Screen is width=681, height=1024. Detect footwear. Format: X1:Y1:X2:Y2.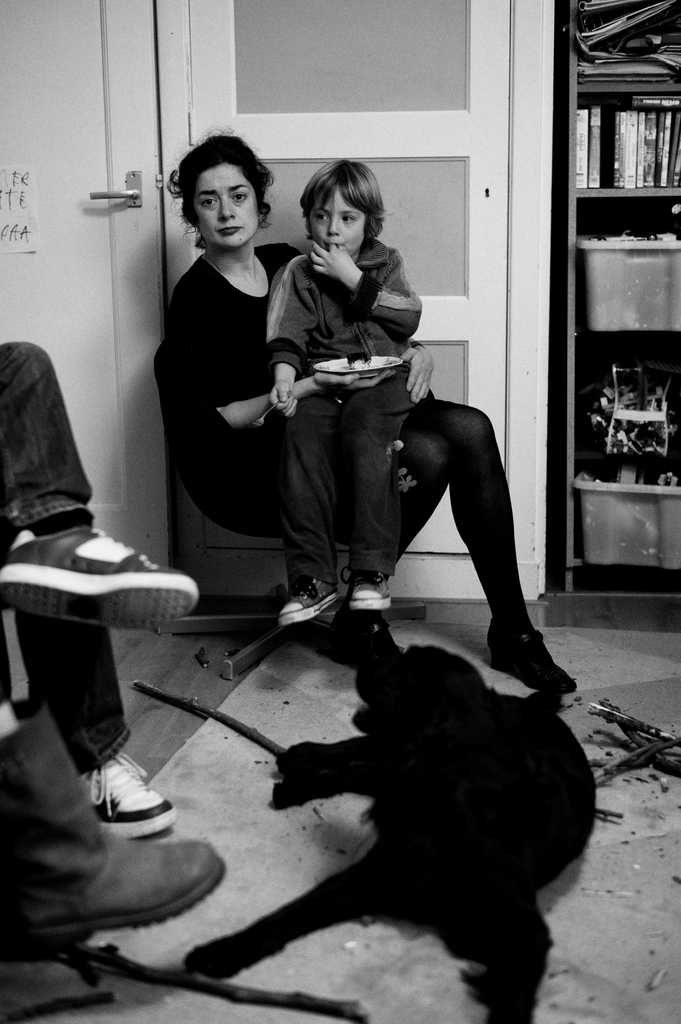
0:693:227:931.
